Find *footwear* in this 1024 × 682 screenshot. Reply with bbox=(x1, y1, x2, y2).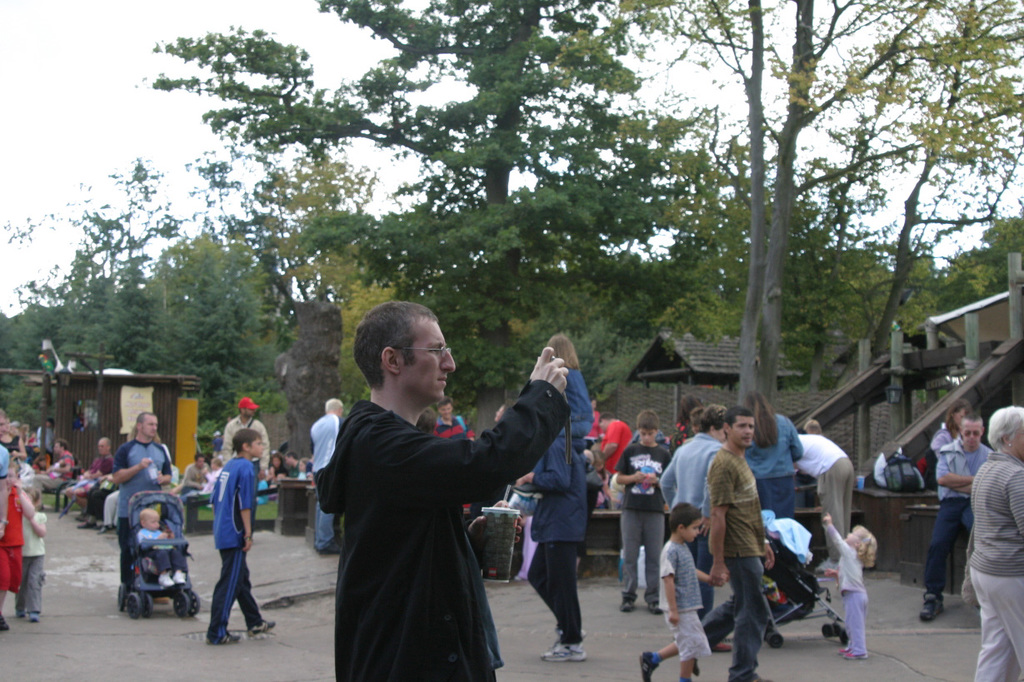
bbox=(641, 653, 658, 681).
